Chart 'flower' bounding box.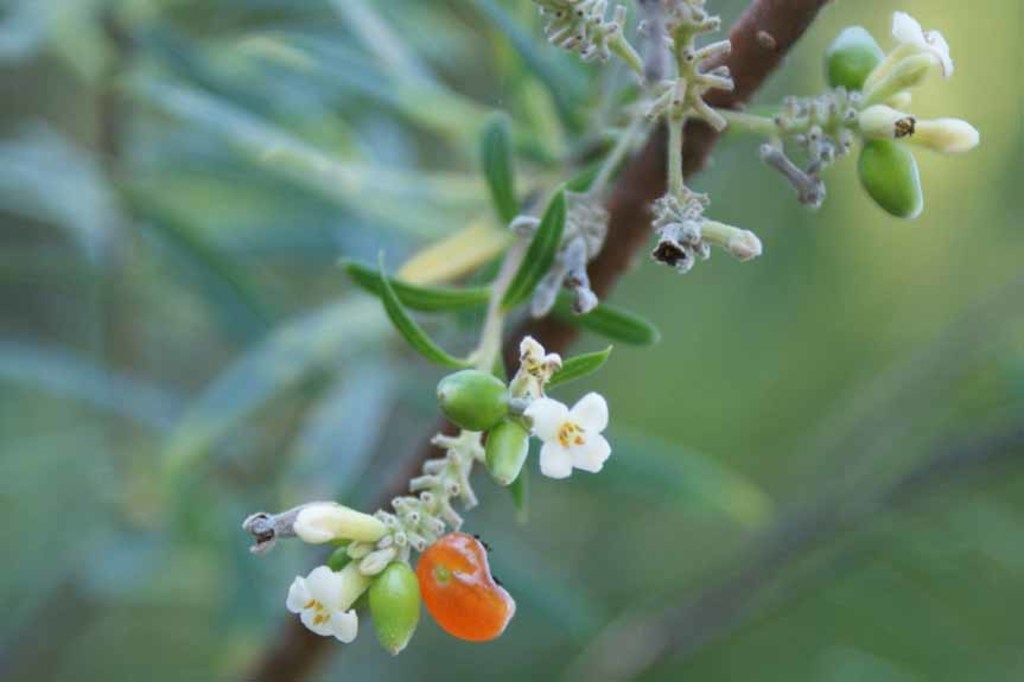
Charted: x1=857 y1=8 x2=955 y2=100.
